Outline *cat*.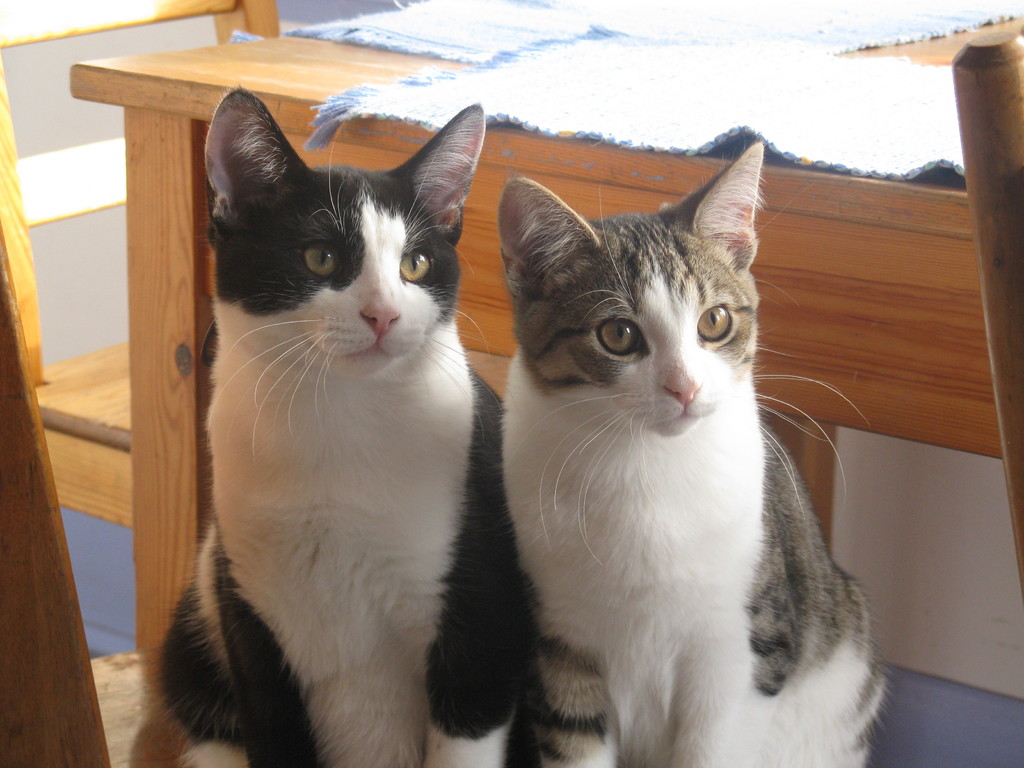
Outline: 499, 137, 893, 767.
